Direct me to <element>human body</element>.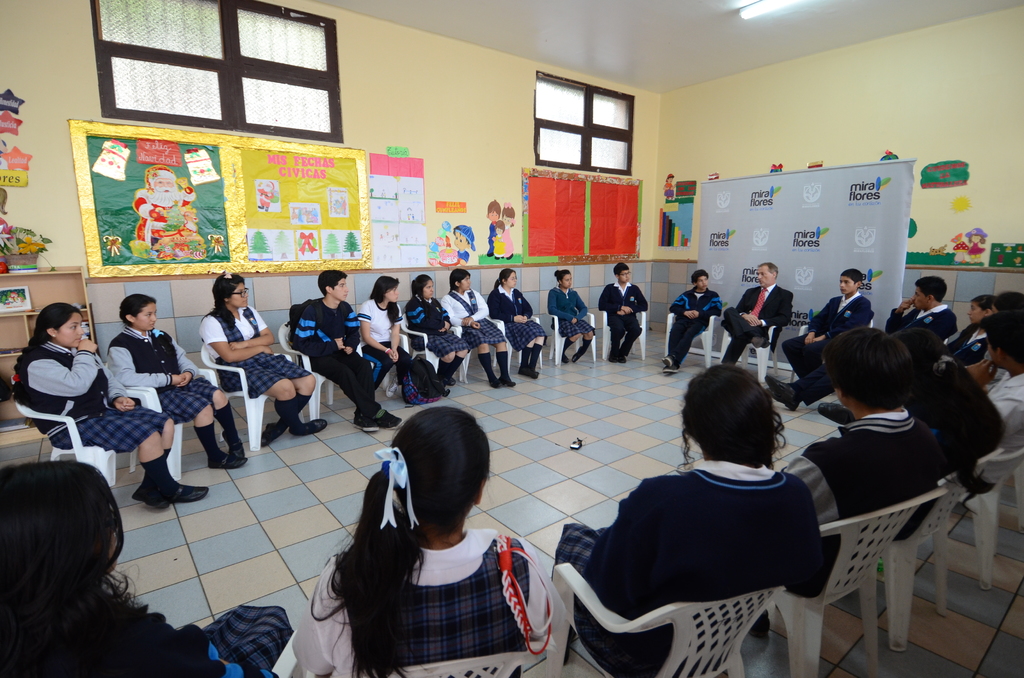
Direction: select_region(198, 271, 325, 447).
